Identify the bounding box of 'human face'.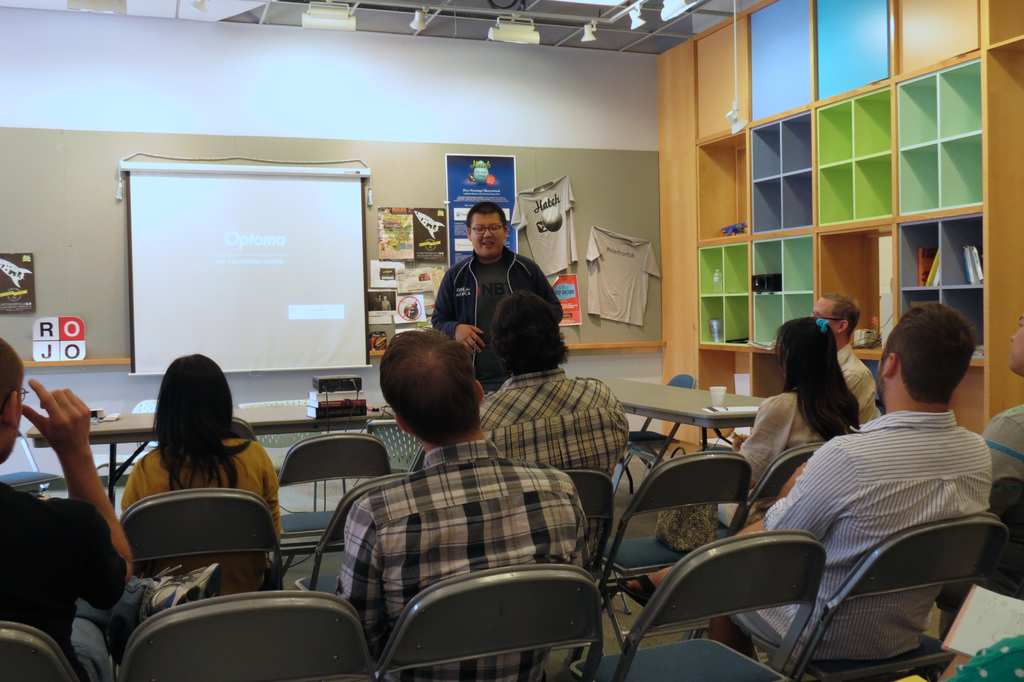
select_region(467, 213, 505, 256).
